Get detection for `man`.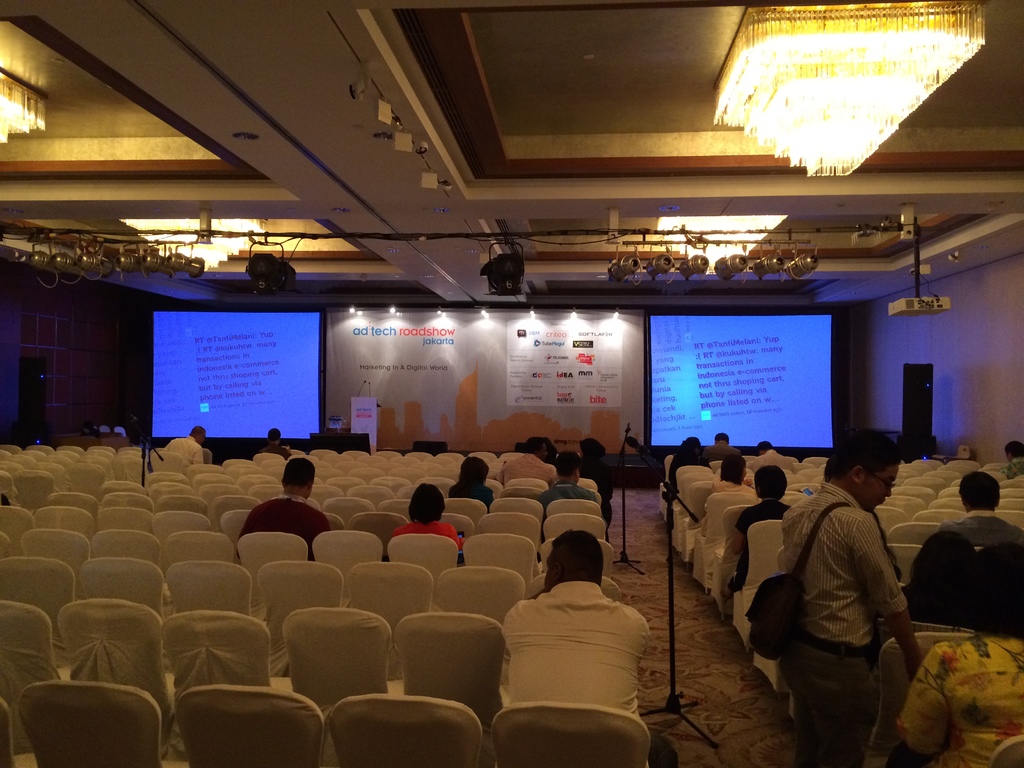
Detection: (540, 452, 611, 515).
